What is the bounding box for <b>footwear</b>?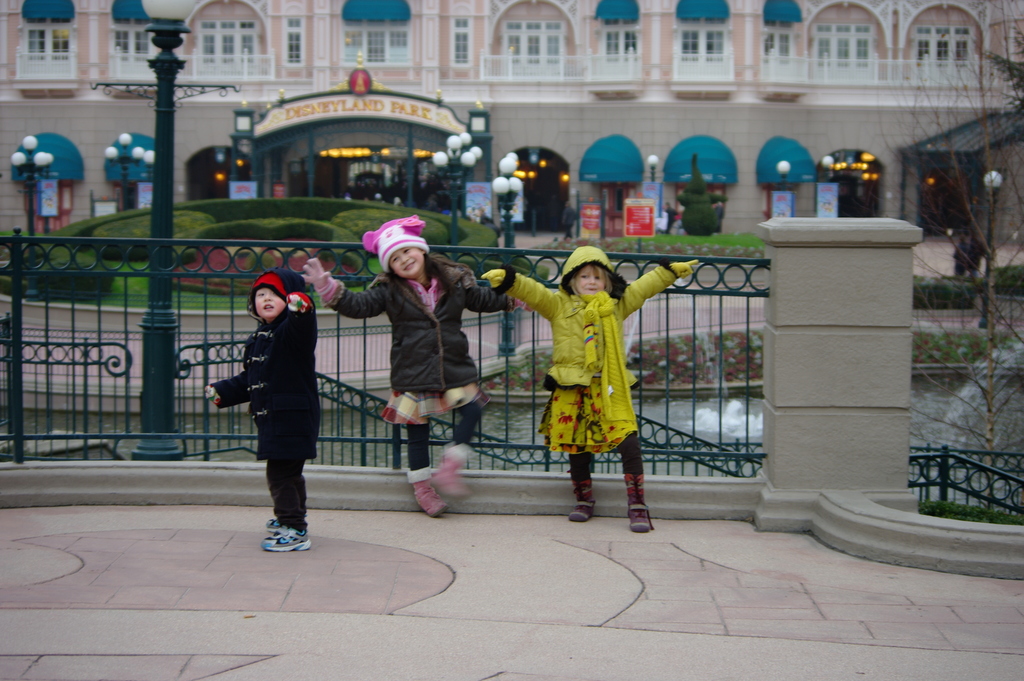
{"left": 413, "top": 482, "right": 448, "bottom": 523}.
